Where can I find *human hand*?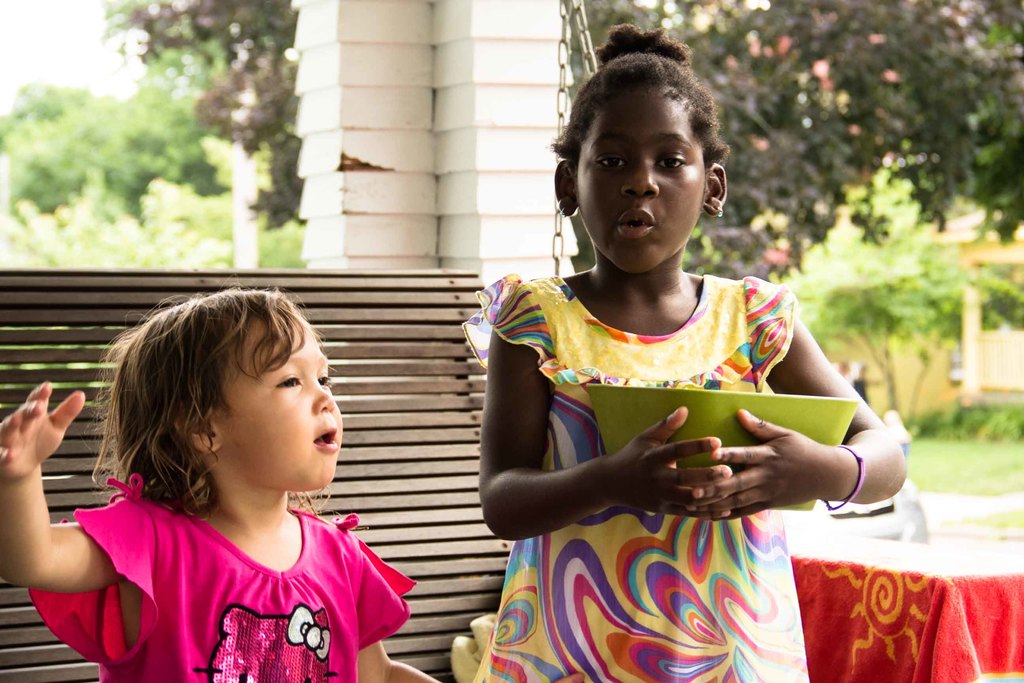
You can find it at [left=607, top=404, right=733, bottom=520].
